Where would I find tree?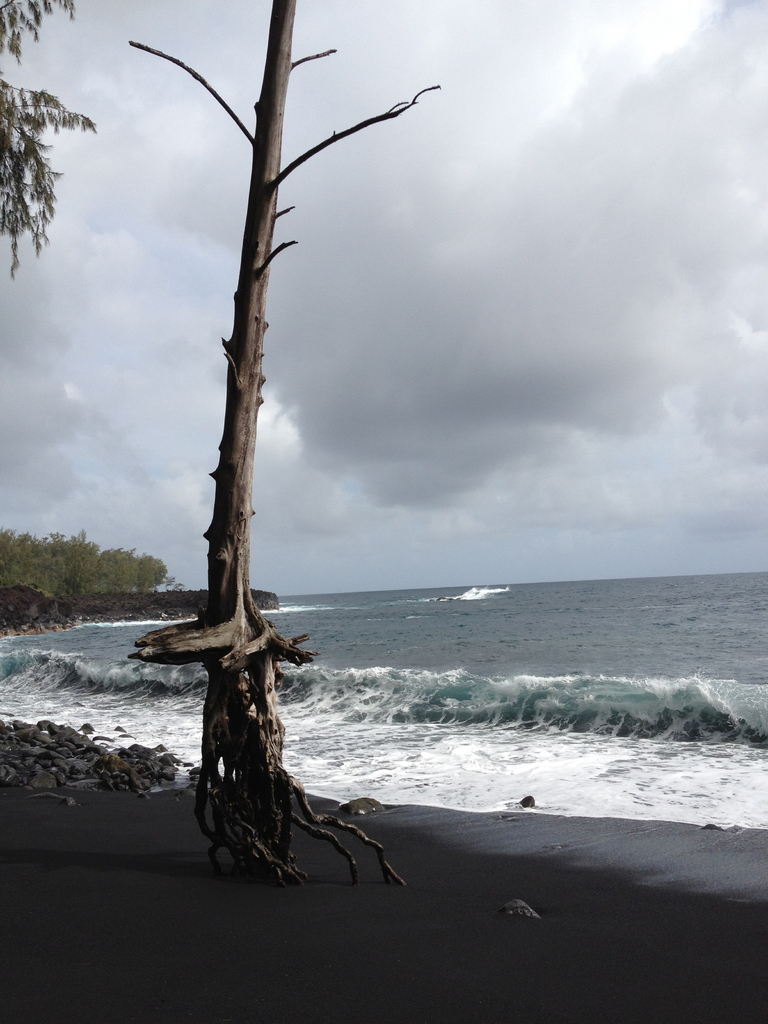
At x1=0 y1=0 x2=108 y2=272.
